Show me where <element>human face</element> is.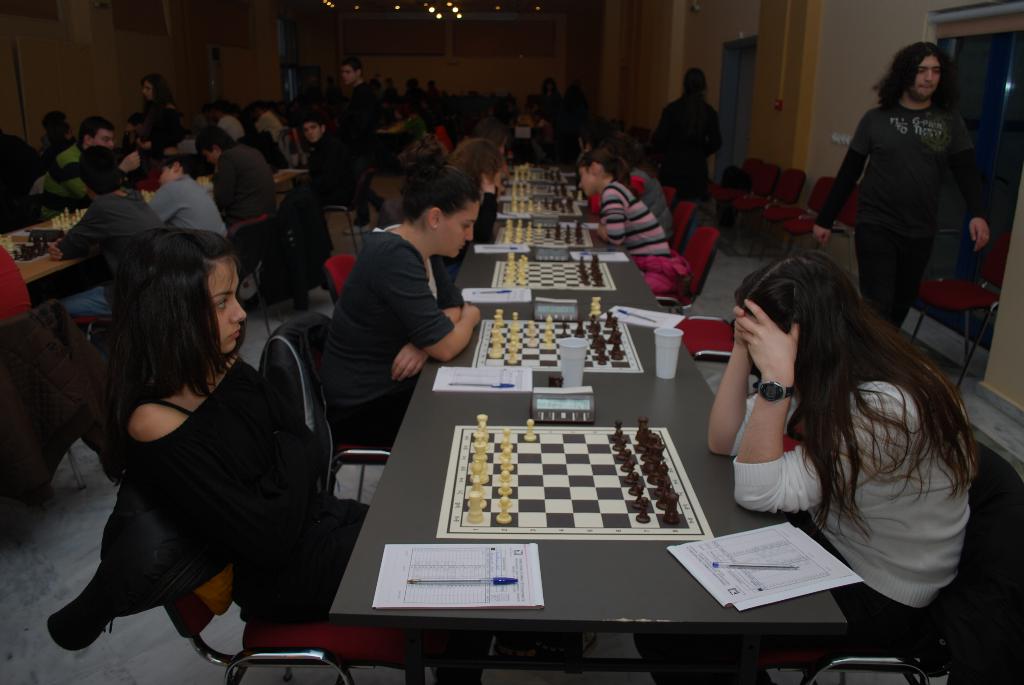
<element>human face</element> is at pyautogui.locateOnScreen(439, 202, 481, 257).
